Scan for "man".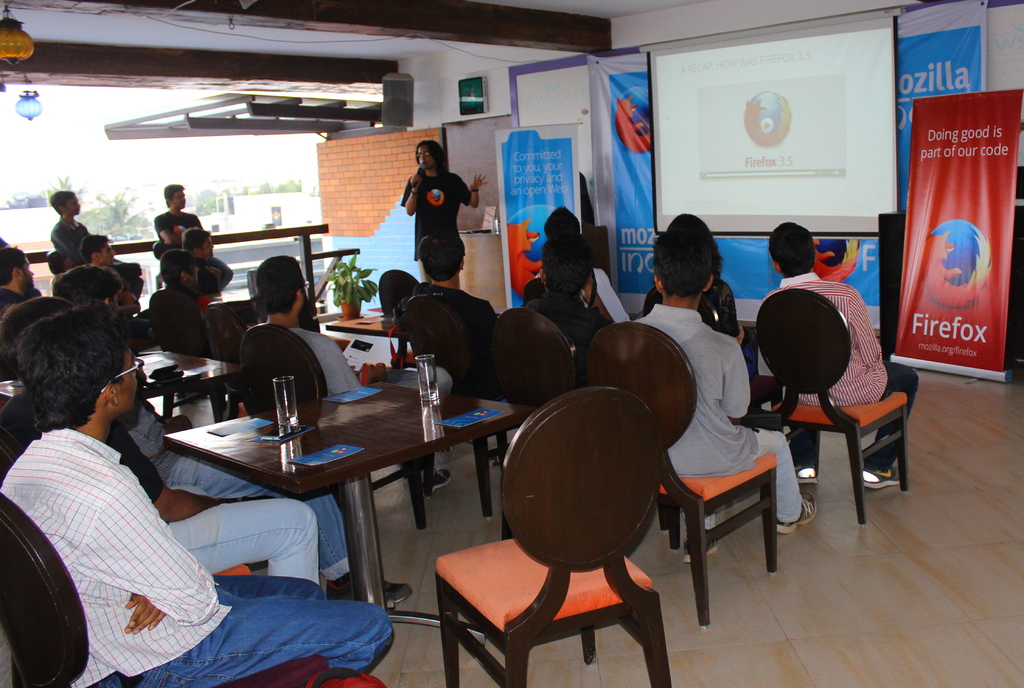
Scan result: pyautogui.locateOnScreen(530, 209, 630, 322).
